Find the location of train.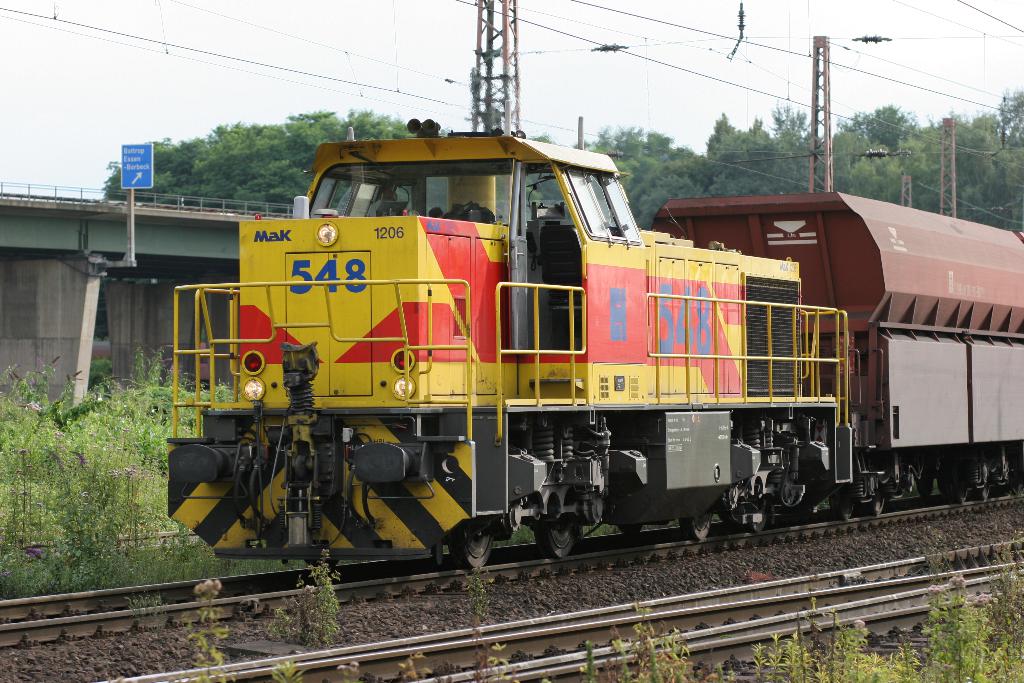
Location: rect(166, 115, 1023, 571).
